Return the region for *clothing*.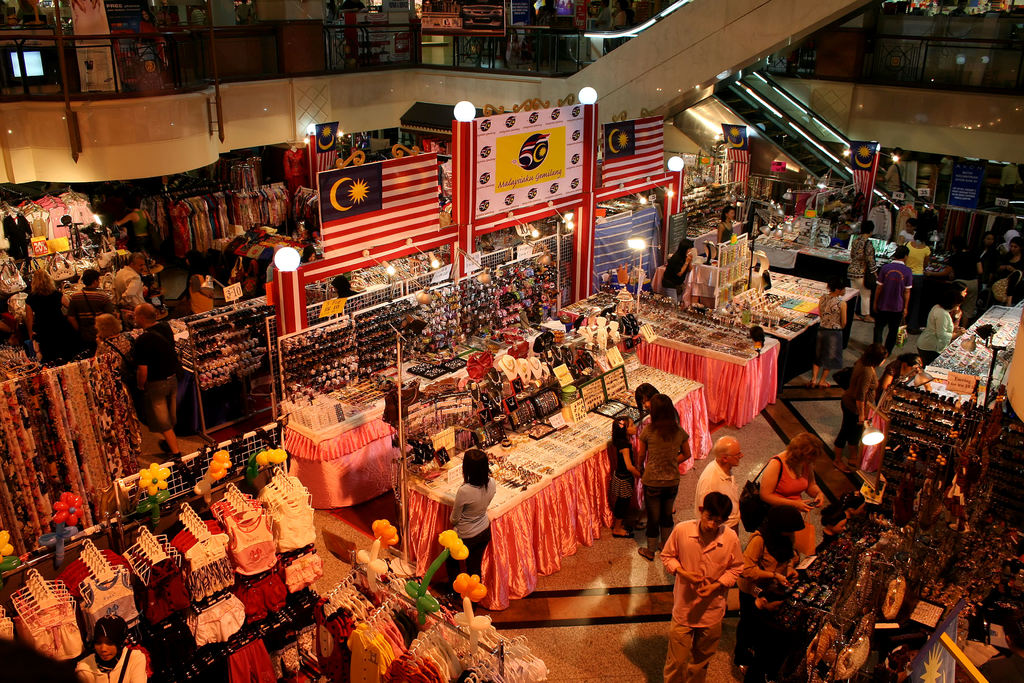
[left=902, top=235, right=931, bottom=274].
